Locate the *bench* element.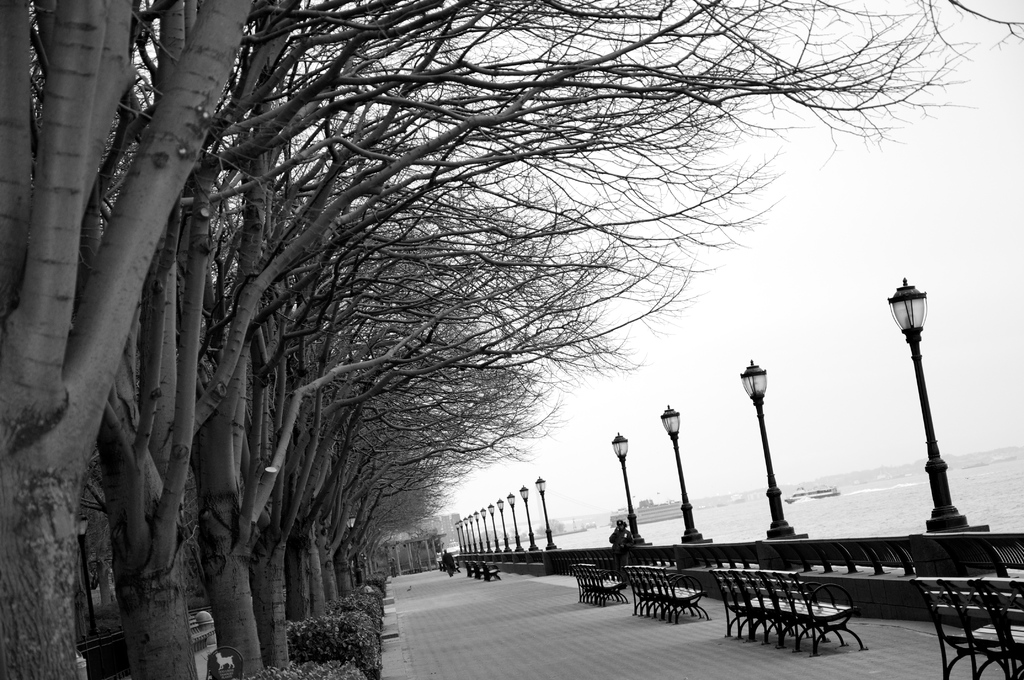
Element bbox: [620, 569, 714, 623].
